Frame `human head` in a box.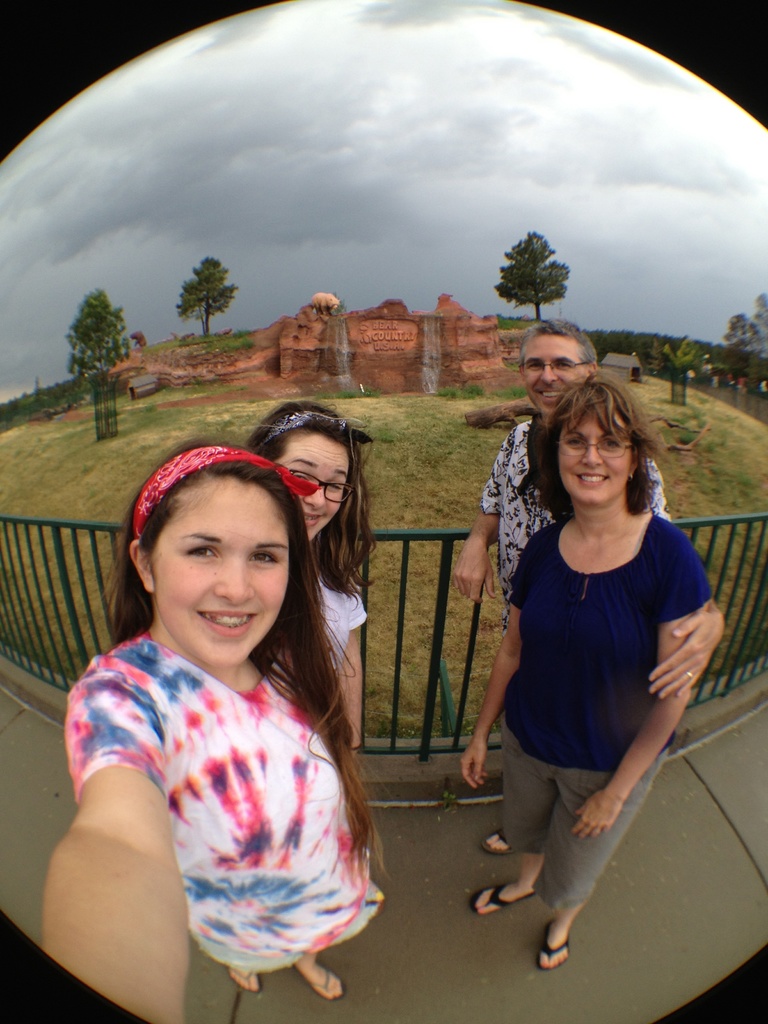
l=547, t=373, r=644, b=511.
